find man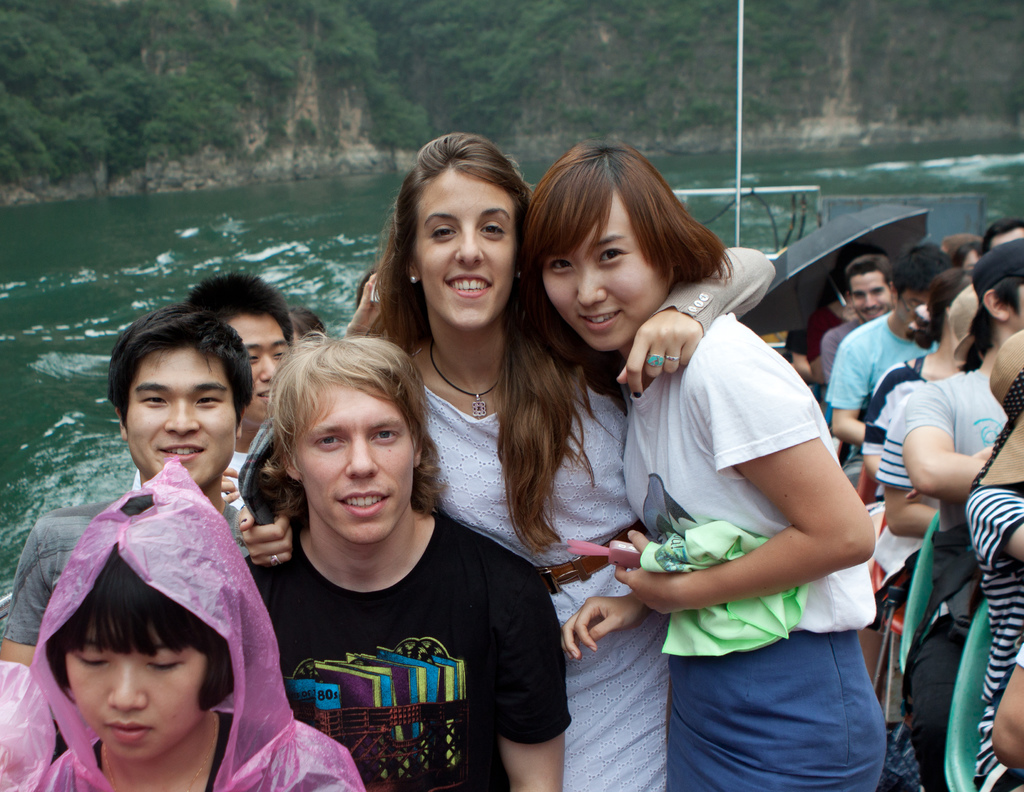
<bbox>826, 246, 954, 477</bbox>
